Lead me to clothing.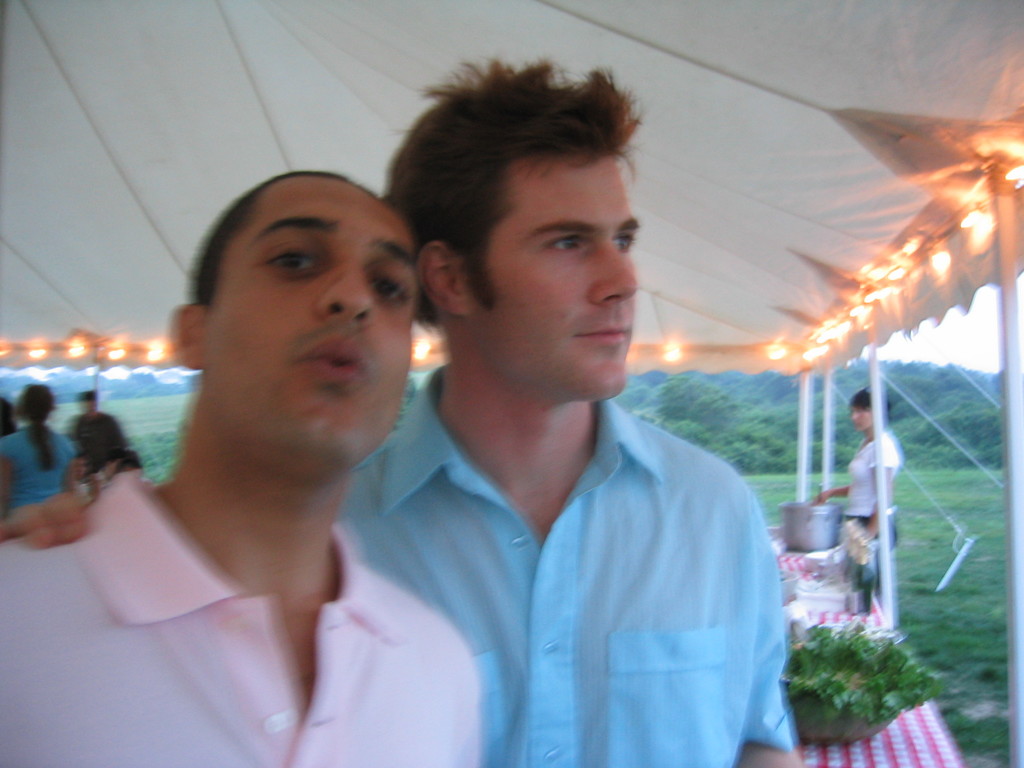
Lead to <bbox>0, 470, 477, 767</bbox>.
